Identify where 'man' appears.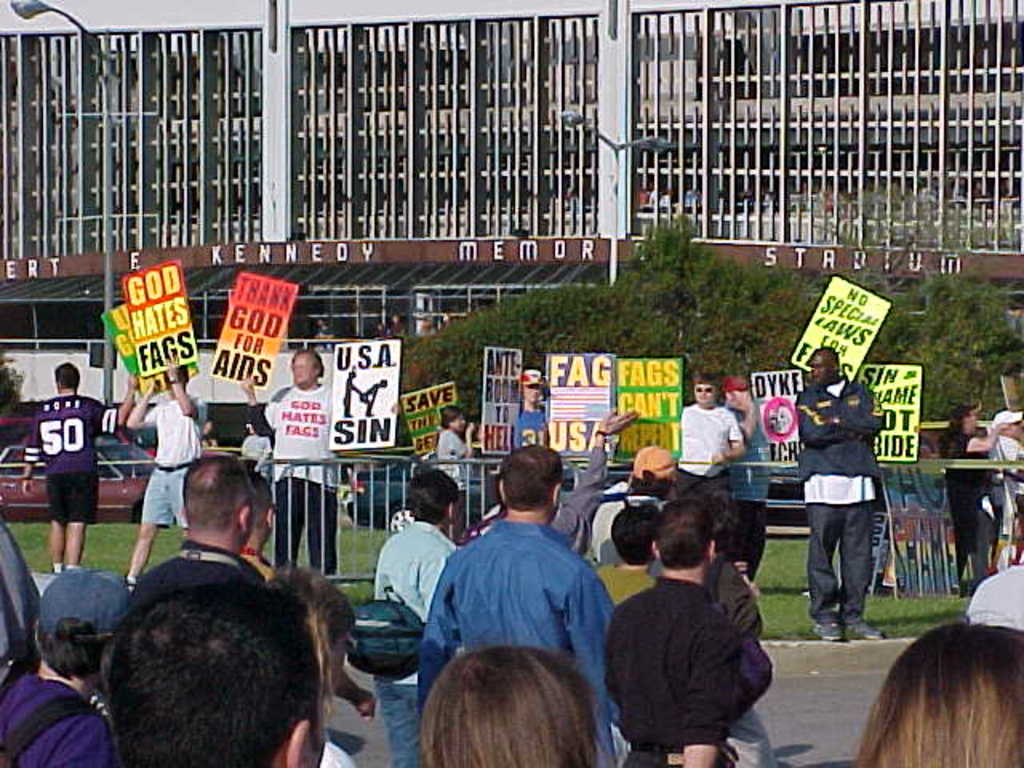
Appears at detection(139, 453, 264, 581).
